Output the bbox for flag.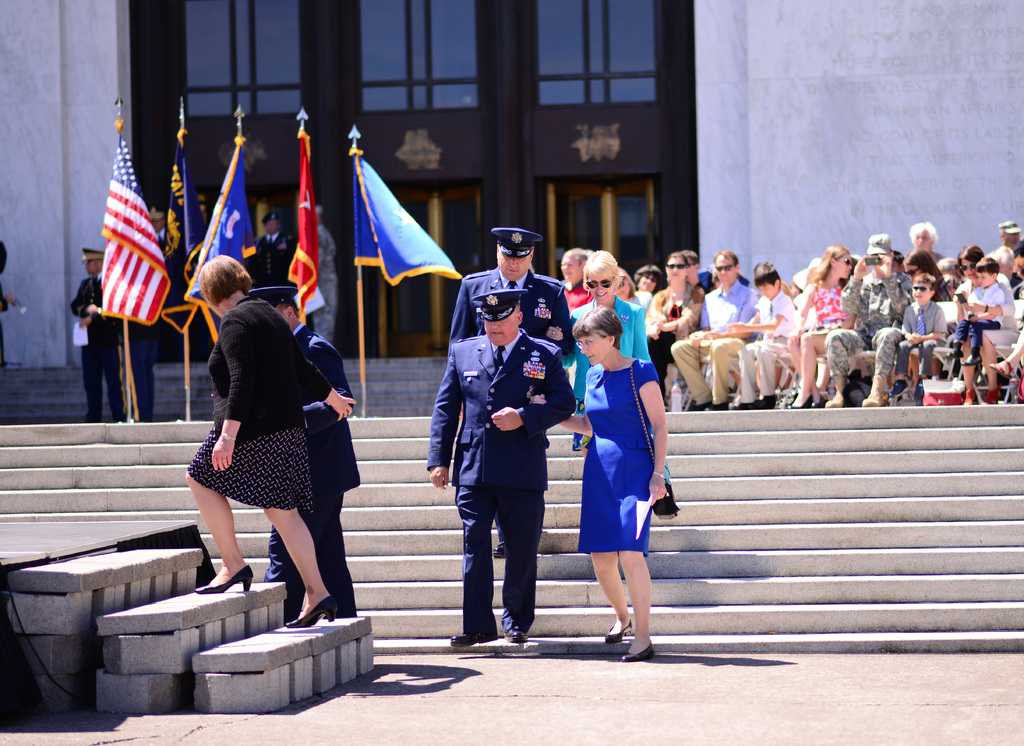
[332, 135, 460, 317].
